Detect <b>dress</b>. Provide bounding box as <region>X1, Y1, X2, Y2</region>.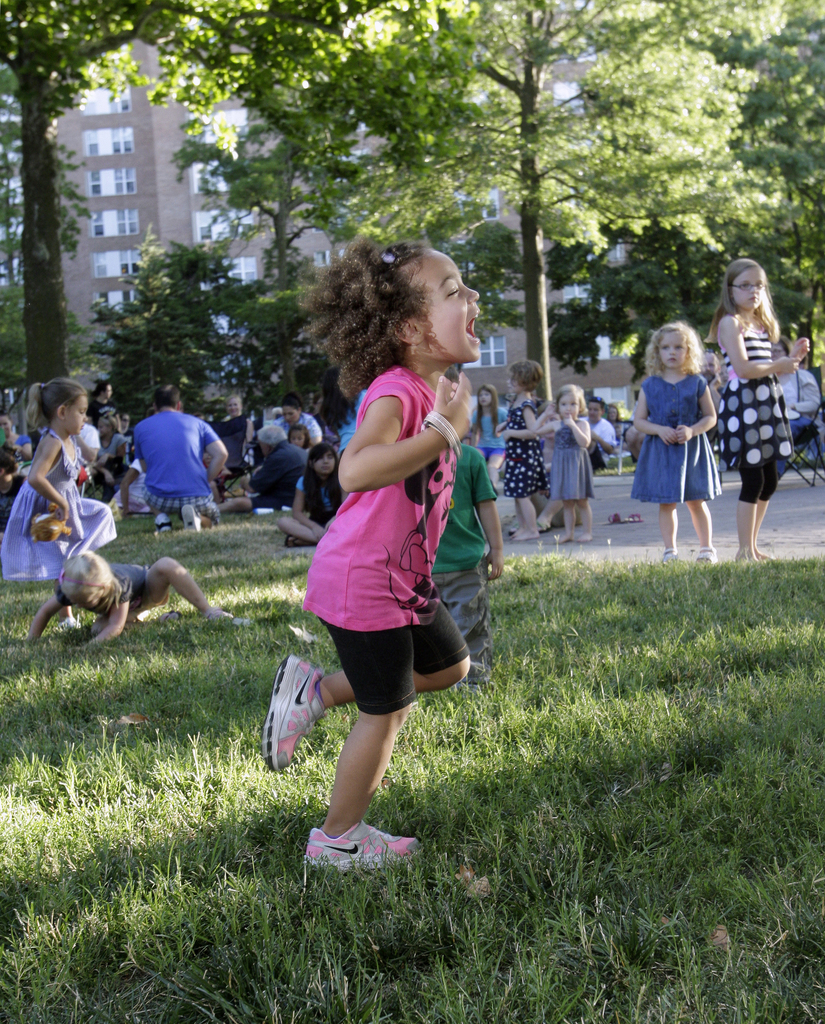
<region>630, 370, 726, 503</region>.
